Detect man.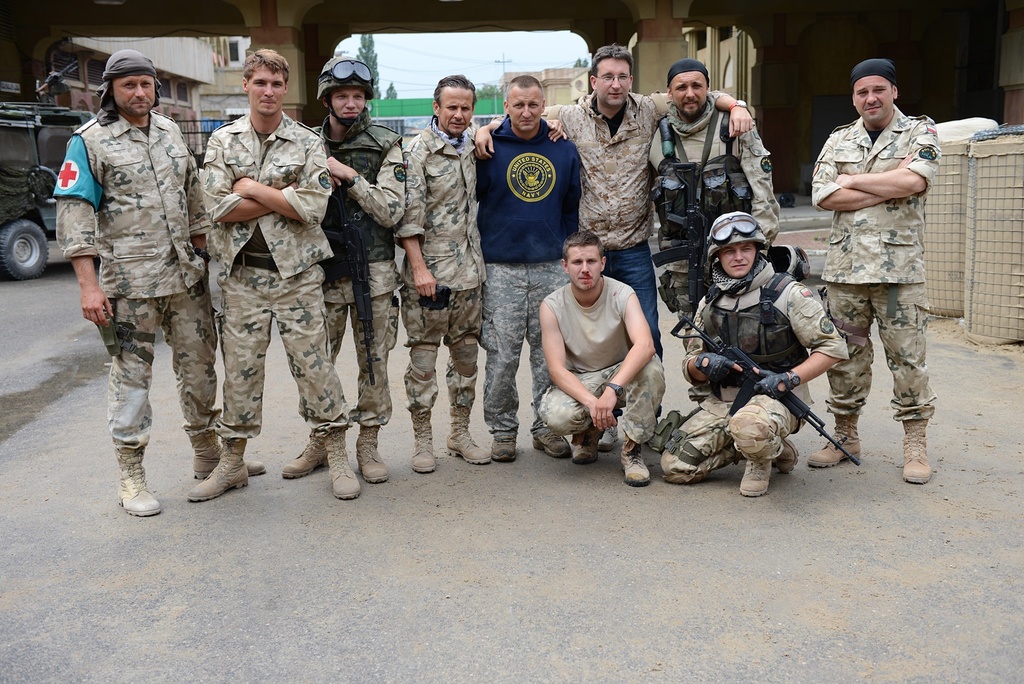
Detected at (left=278, top=53, right=405, bottom=484).
